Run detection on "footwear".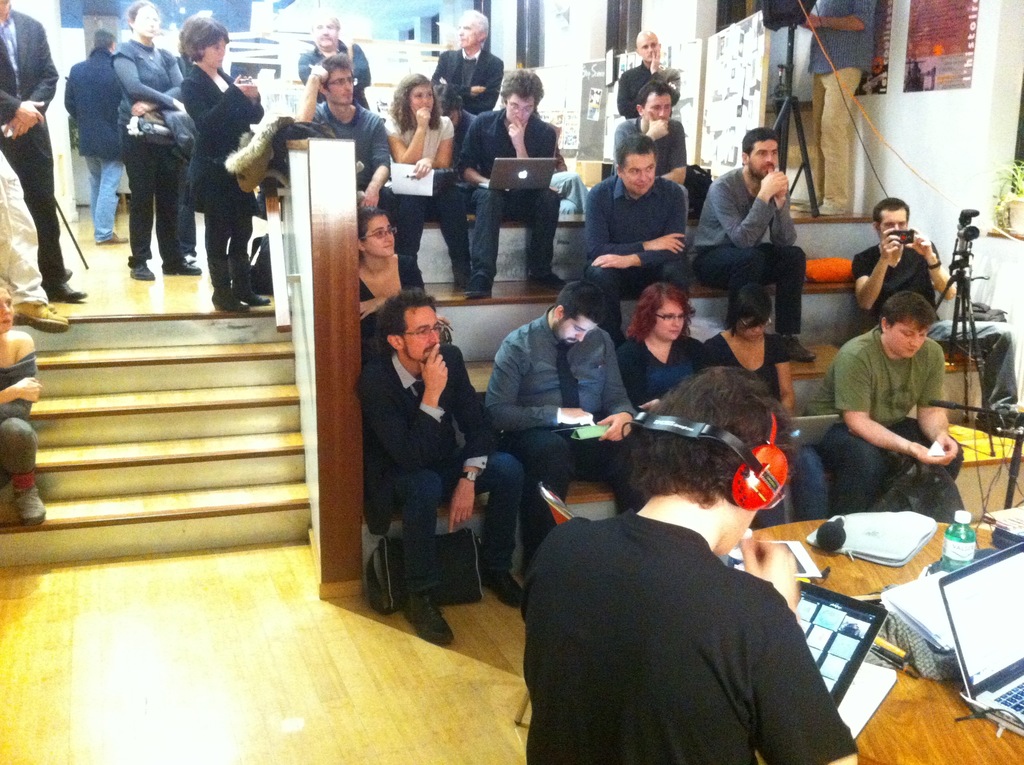
Result: bbox(9, 301, 70, 332).
